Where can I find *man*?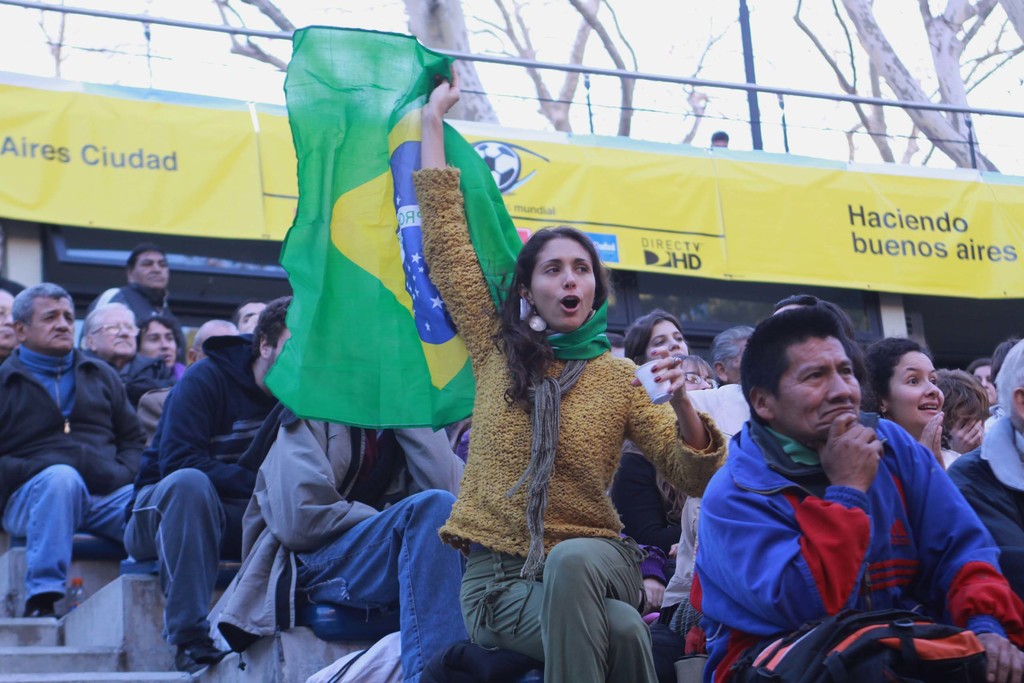
You can find it at bbox(0, 284, 19, 366).
